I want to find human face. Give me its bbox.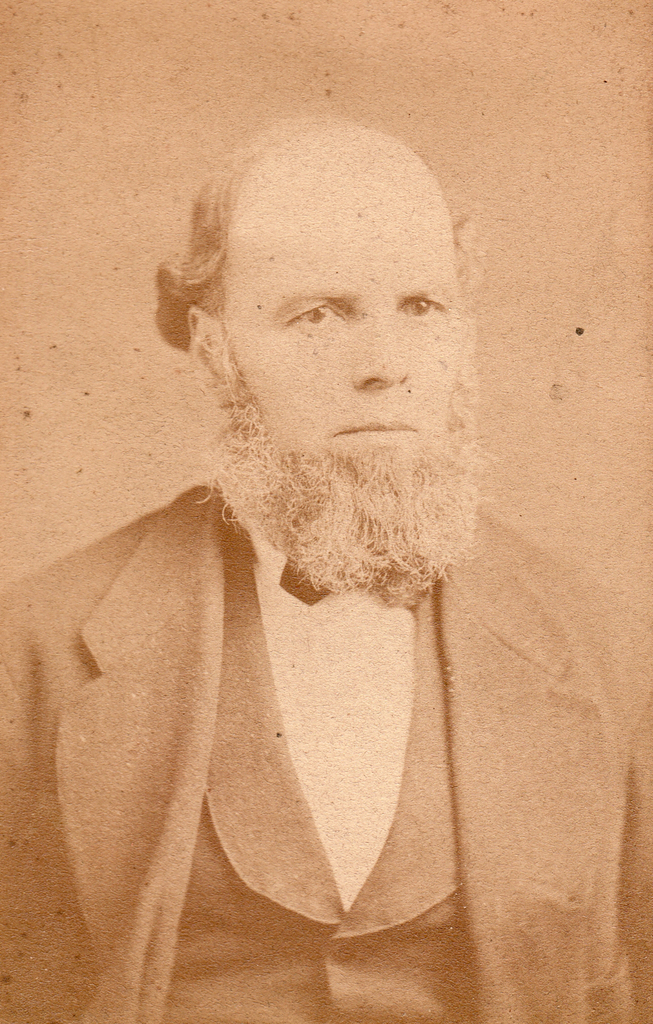
x1=220 y1=204 x2=461 y2=513.
